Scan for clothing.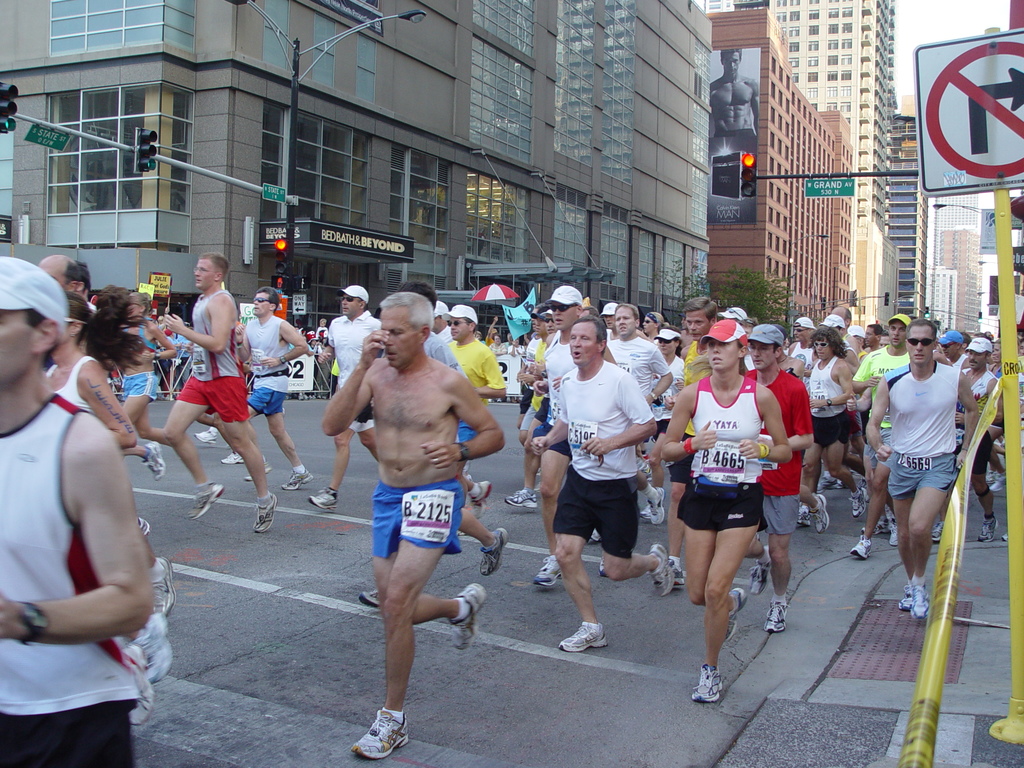
Scan result: region(45, 357, 102, 412).
